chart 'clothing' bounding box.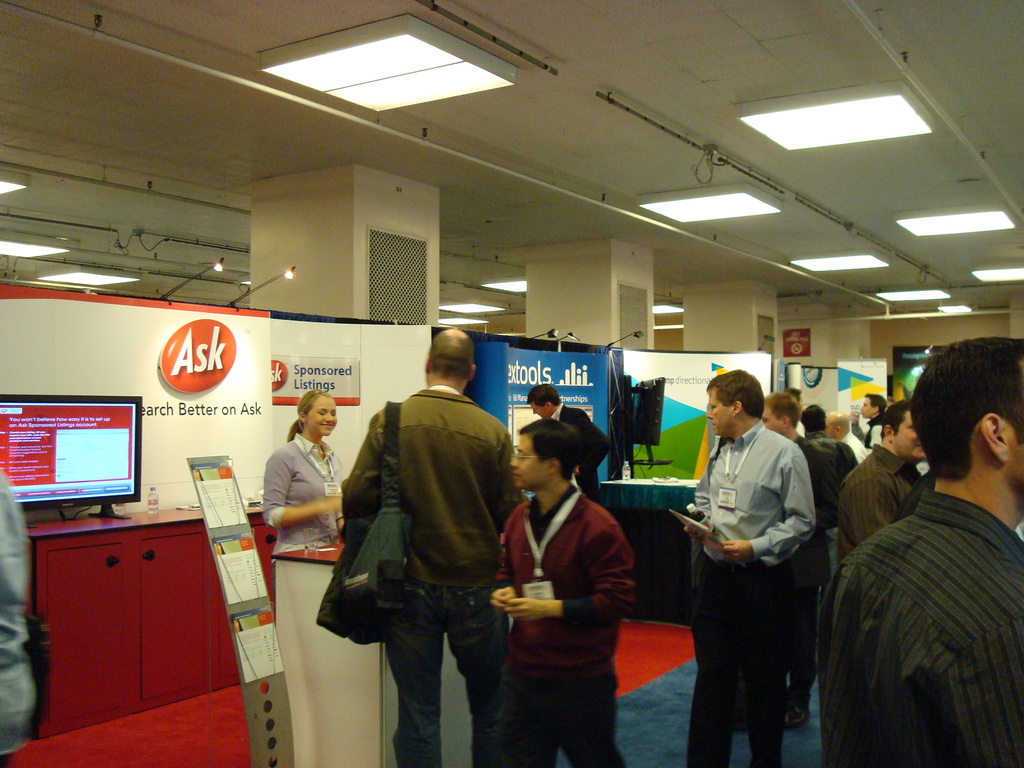
Charted: [0, 465, 40, 767].
